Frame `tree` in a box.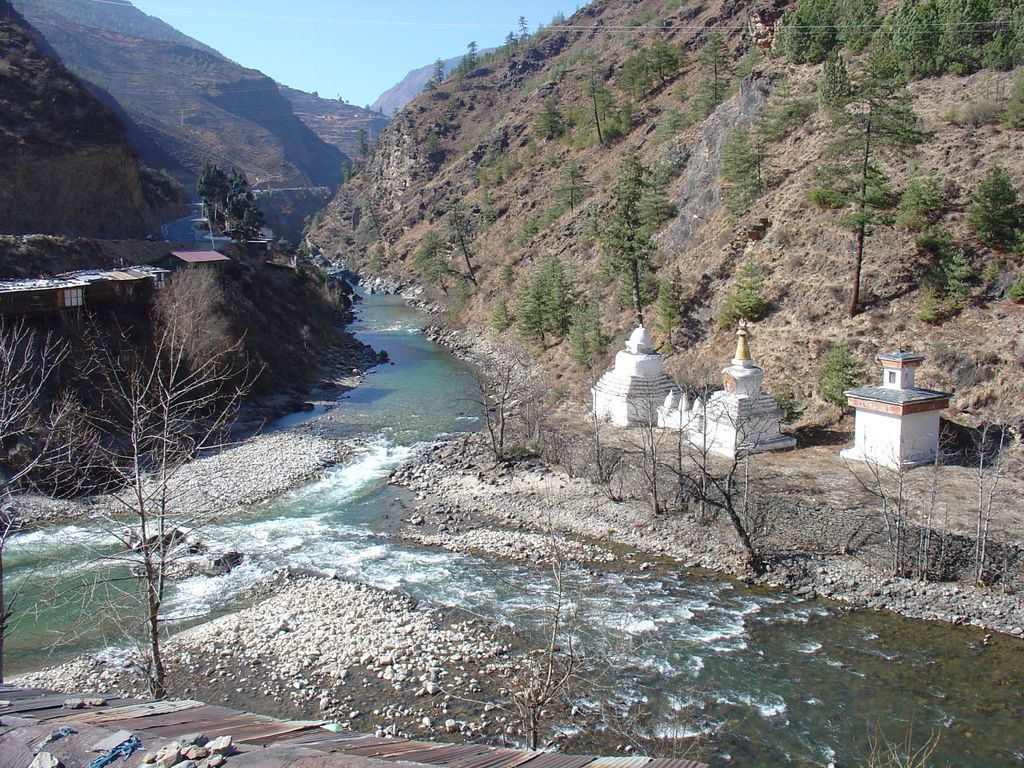
bbox=[811, 46, 859, 125].
